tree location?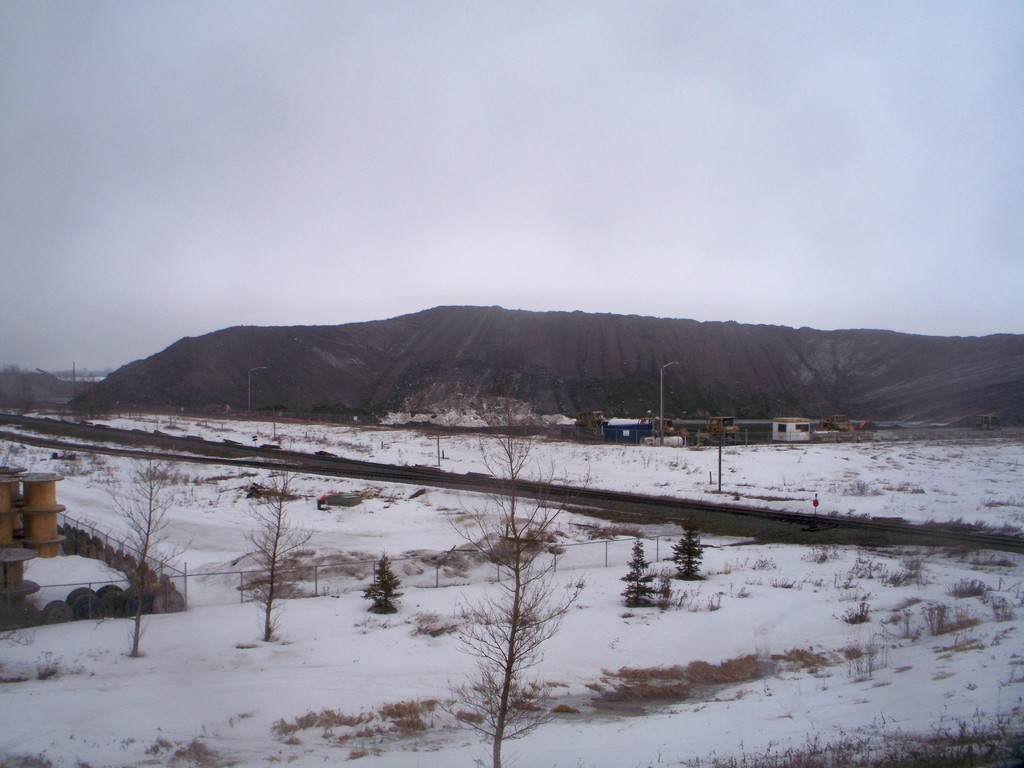
<box>361,557,401,618</box>
